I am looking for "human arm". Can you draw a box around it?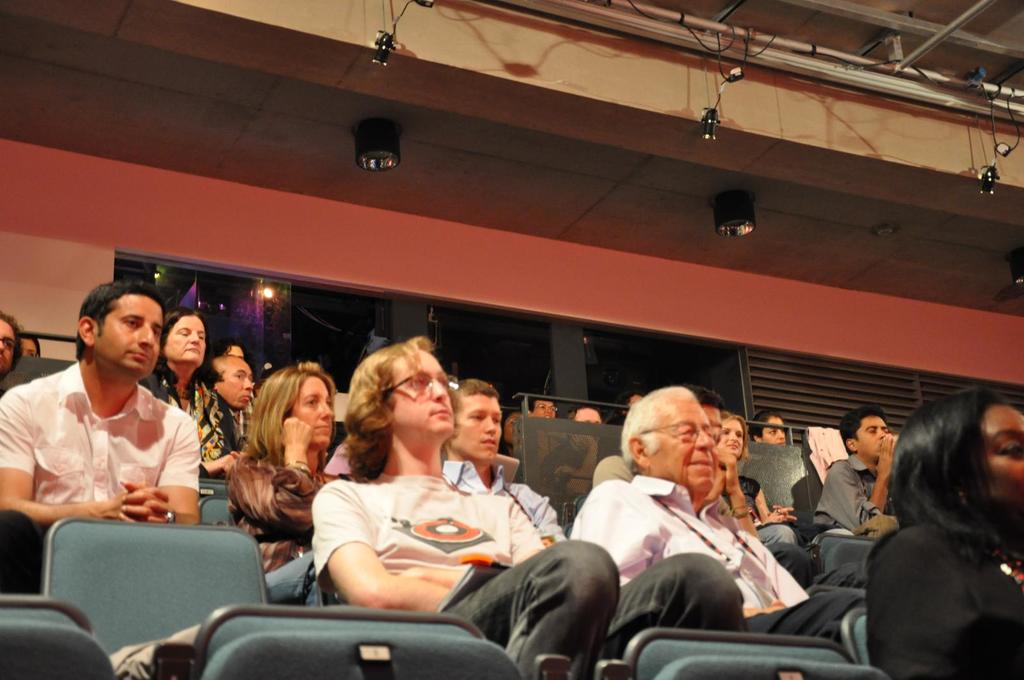
Sure, the bounding box is rect(0, 393, 157, 533).
